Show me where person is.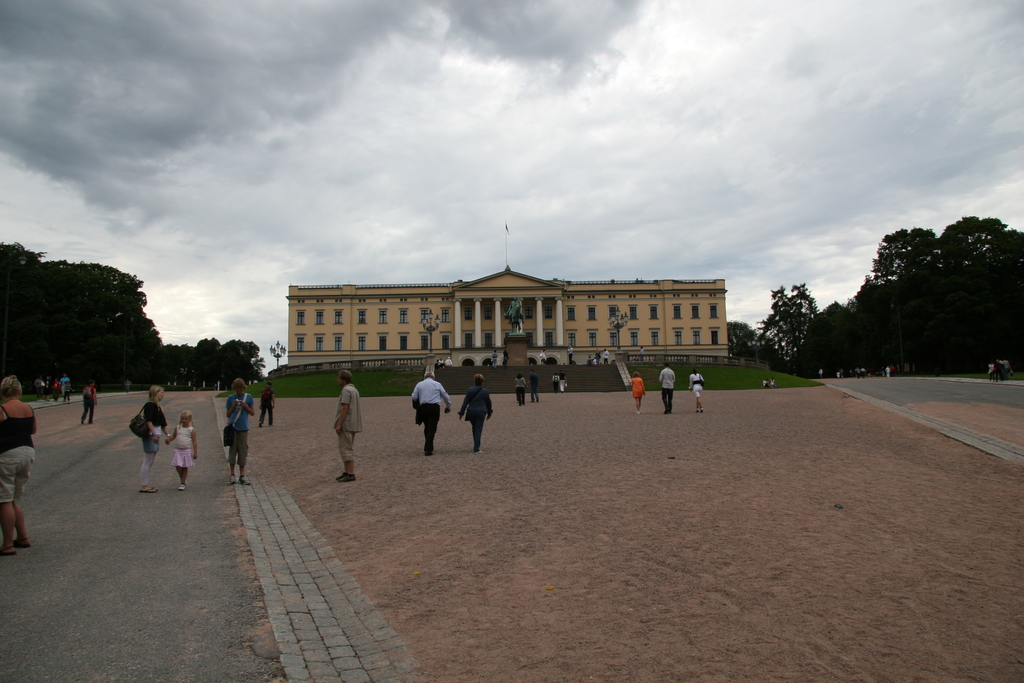
person is at pyautogui.locateOnScreen(513, 372, 528, 408).
